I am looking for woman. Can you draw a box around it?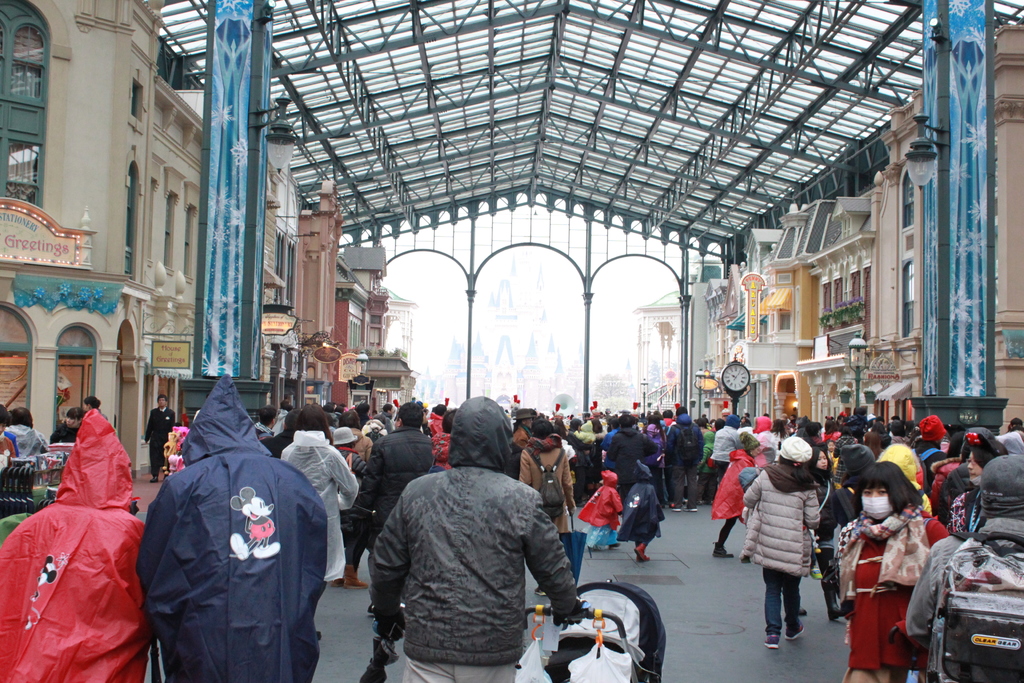
Sure, the bounding box is region(332, 441, 370, 590).
